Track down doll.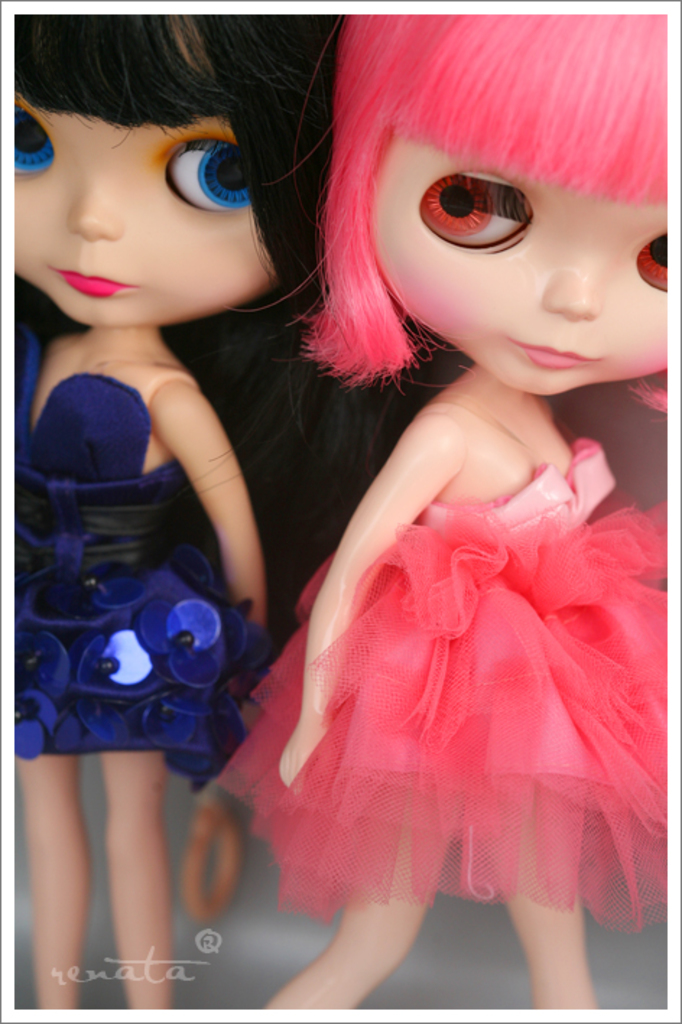
Tracked to 194, 0, 681, 1023.
